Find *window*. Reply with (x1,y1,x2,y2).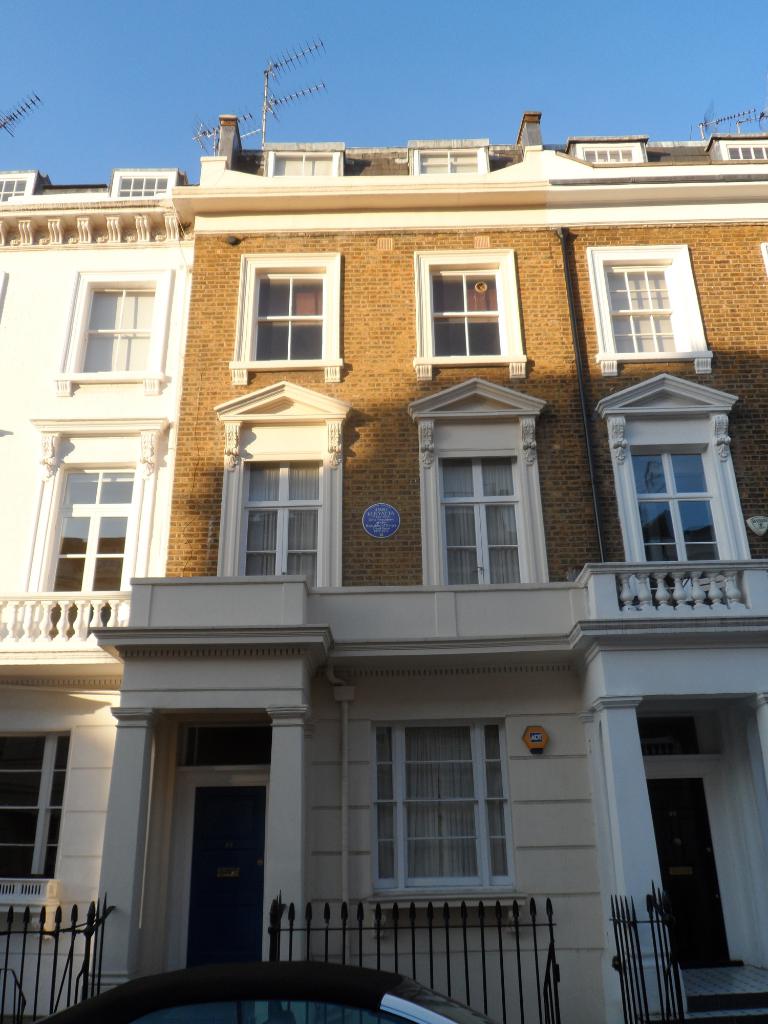
(412,151,487,175).
